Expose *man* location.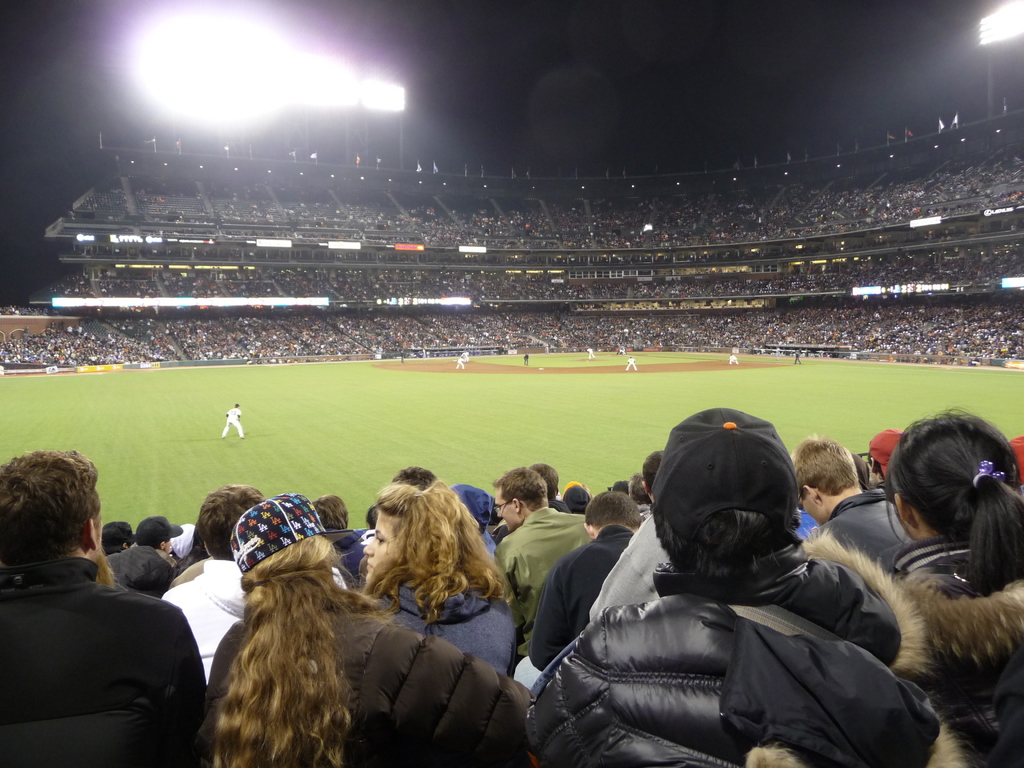
Exposed at locate(519, 352, 530, 368).
